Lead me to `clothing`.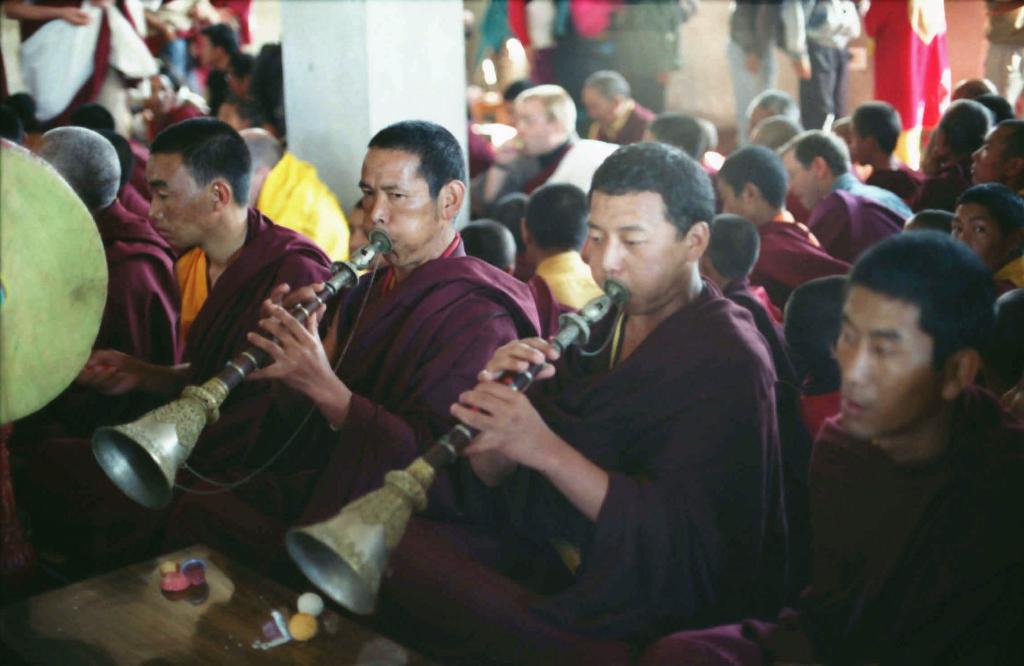
Lead to x1=93, y1=206, x2=338, y2=471.
